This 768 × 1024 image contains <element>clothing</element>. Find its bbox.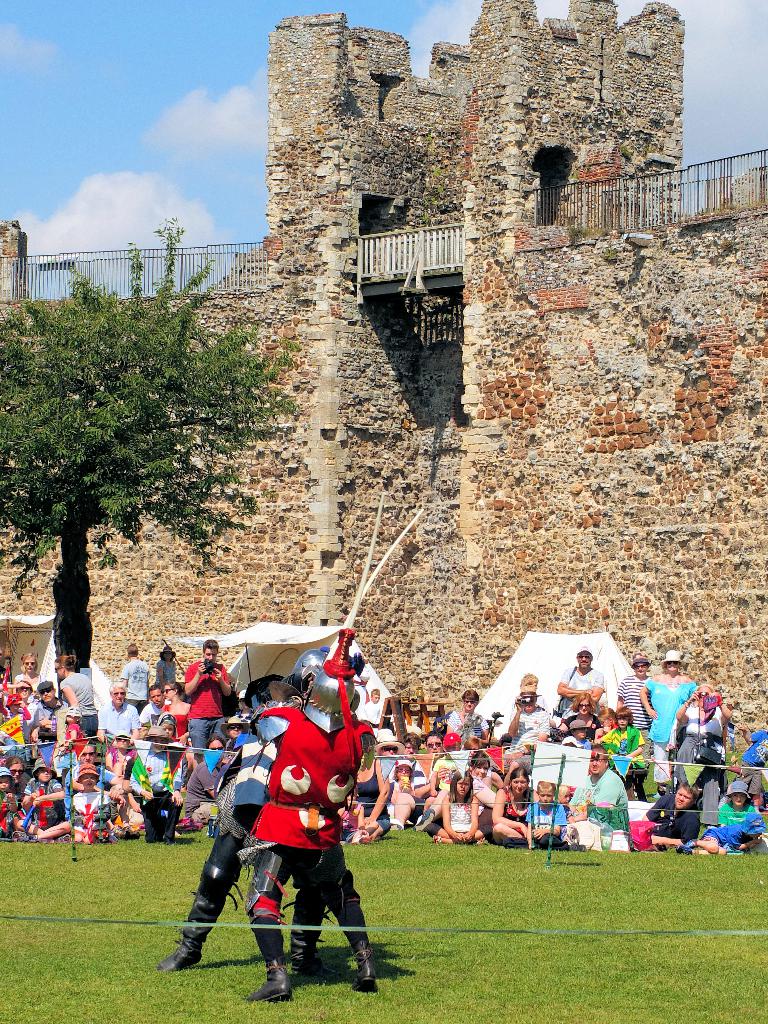
rect(129, 755, 179, 842).
